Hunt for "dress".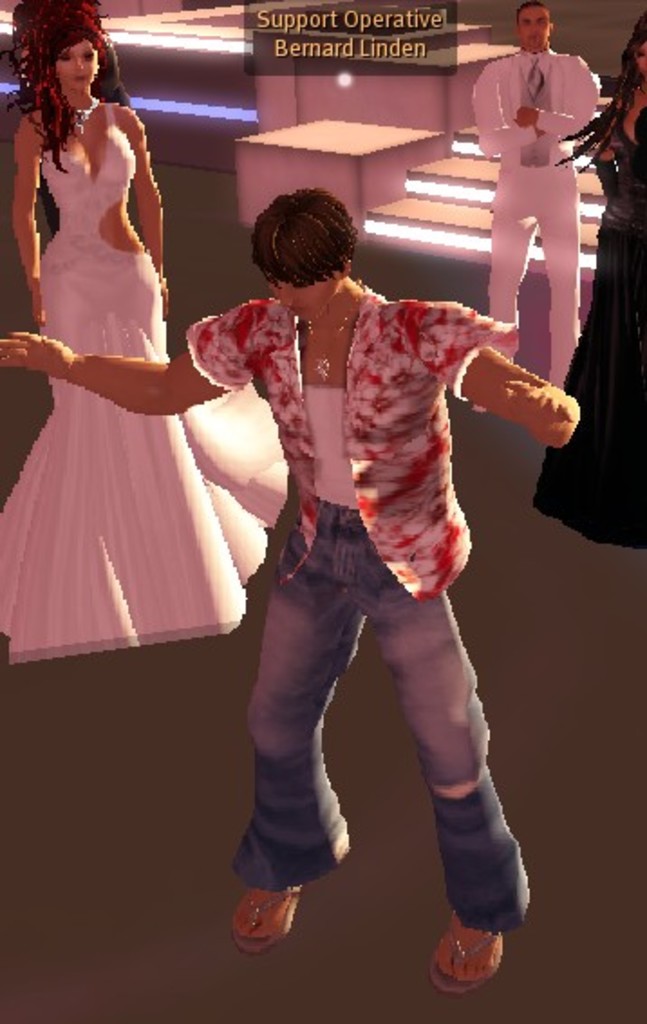
Hunted down at (left=531, top=108, right=645, bottom=547).
